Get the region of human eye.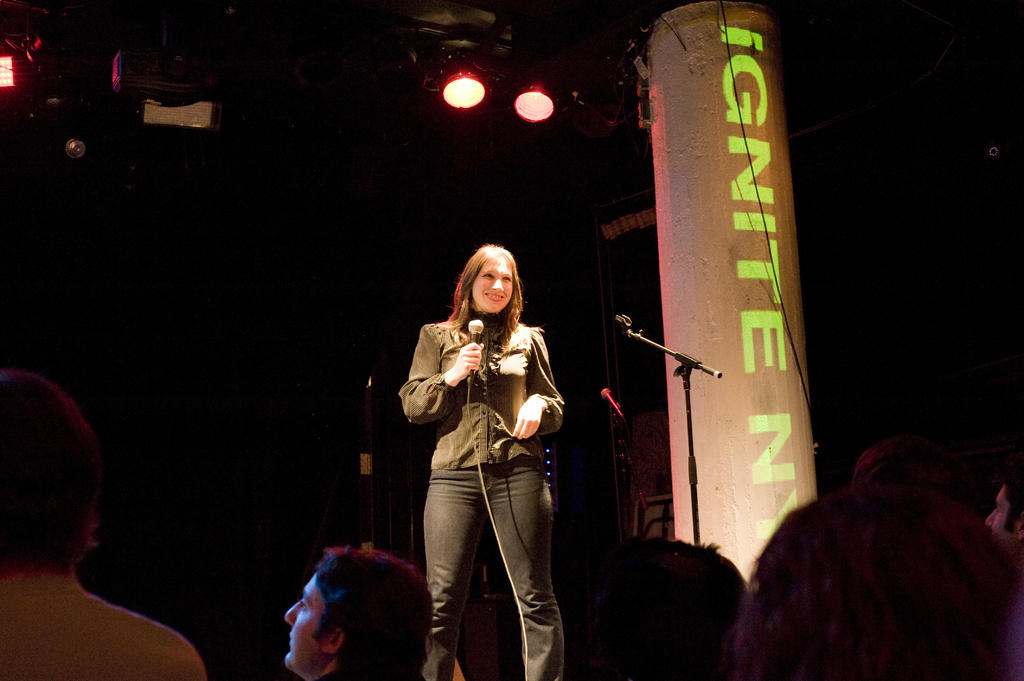
(501,273,511,284).
